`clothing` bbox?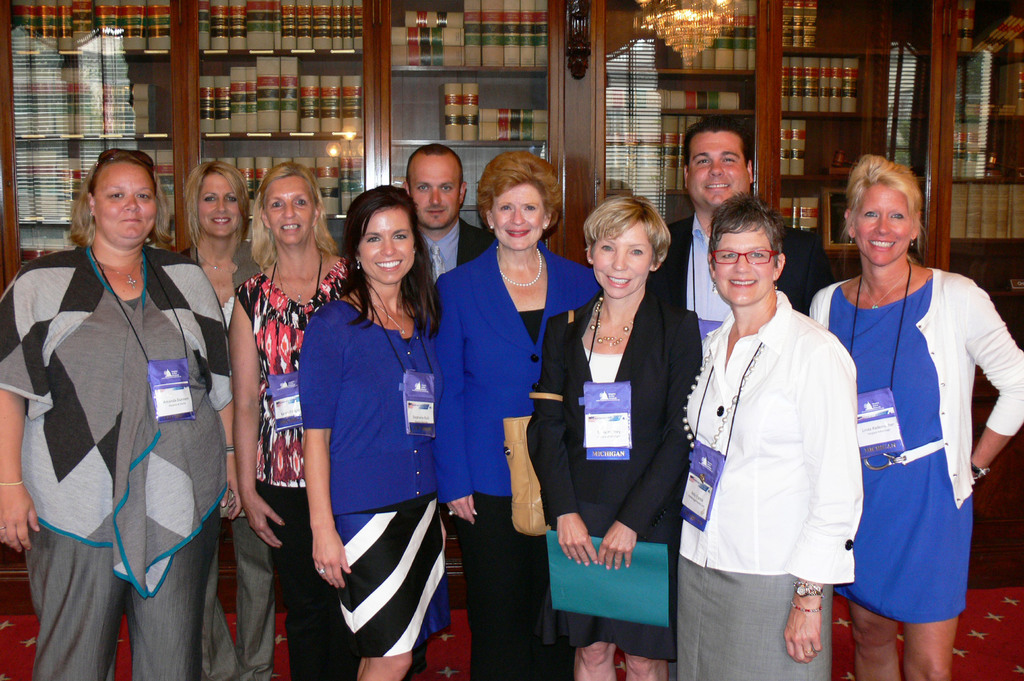
[431,236,611,680]
